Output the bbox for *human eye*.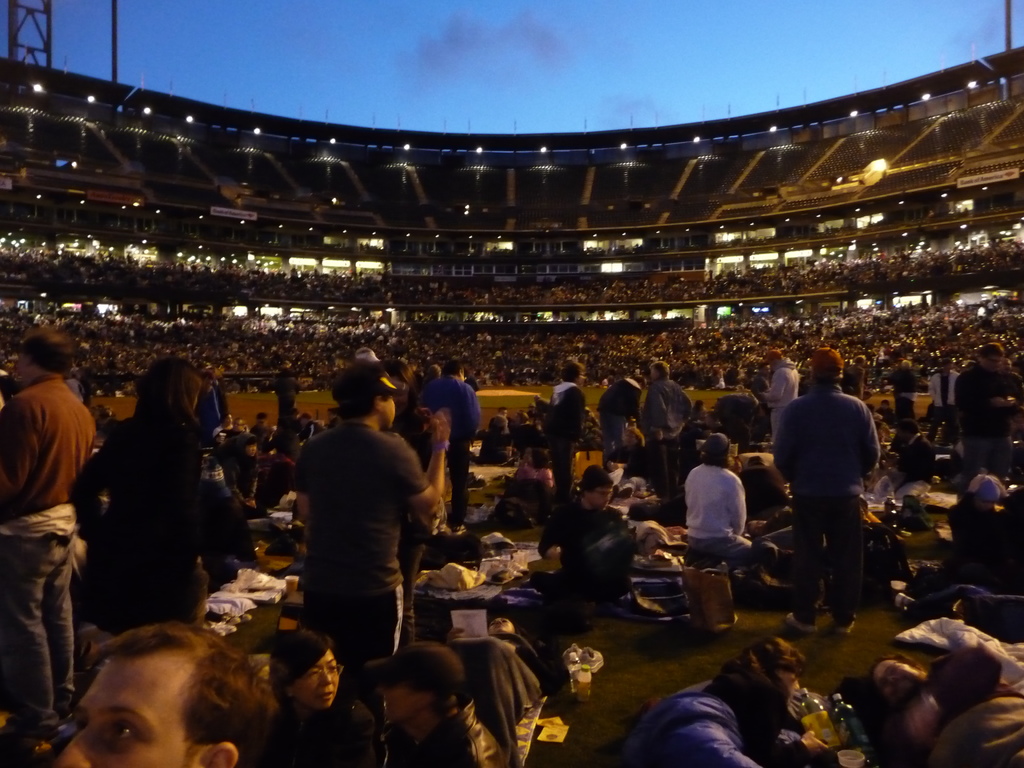
box(115, 725, 152, 749).
